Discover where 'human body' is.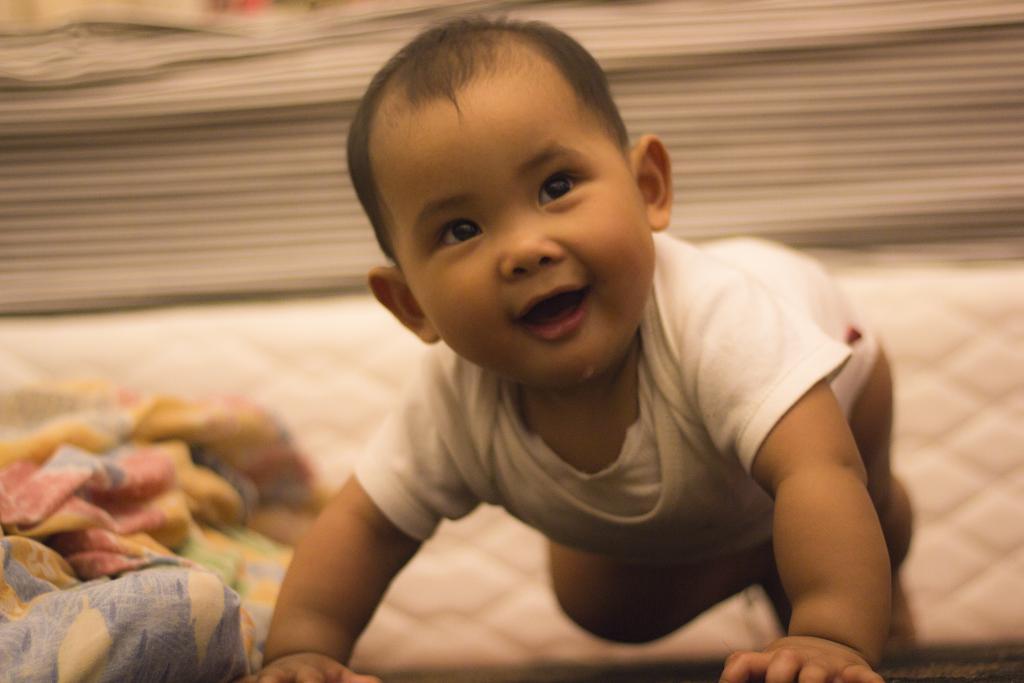
Discovered at left=232, top=77, right=916, bottom=680.
